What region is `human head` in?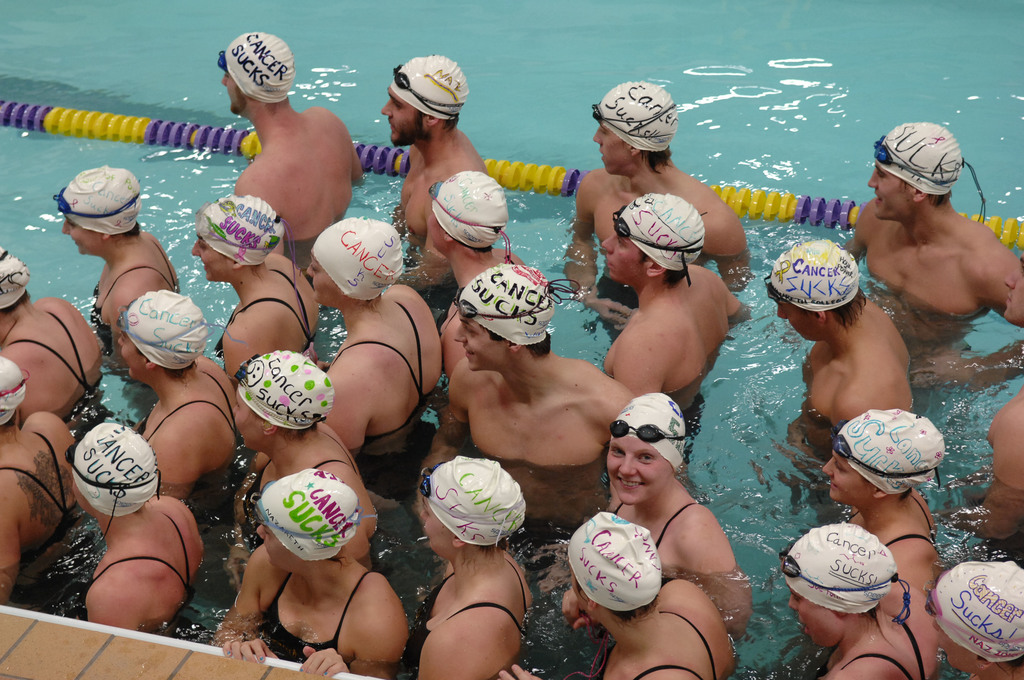
crop(593, 80, 678, 173).
